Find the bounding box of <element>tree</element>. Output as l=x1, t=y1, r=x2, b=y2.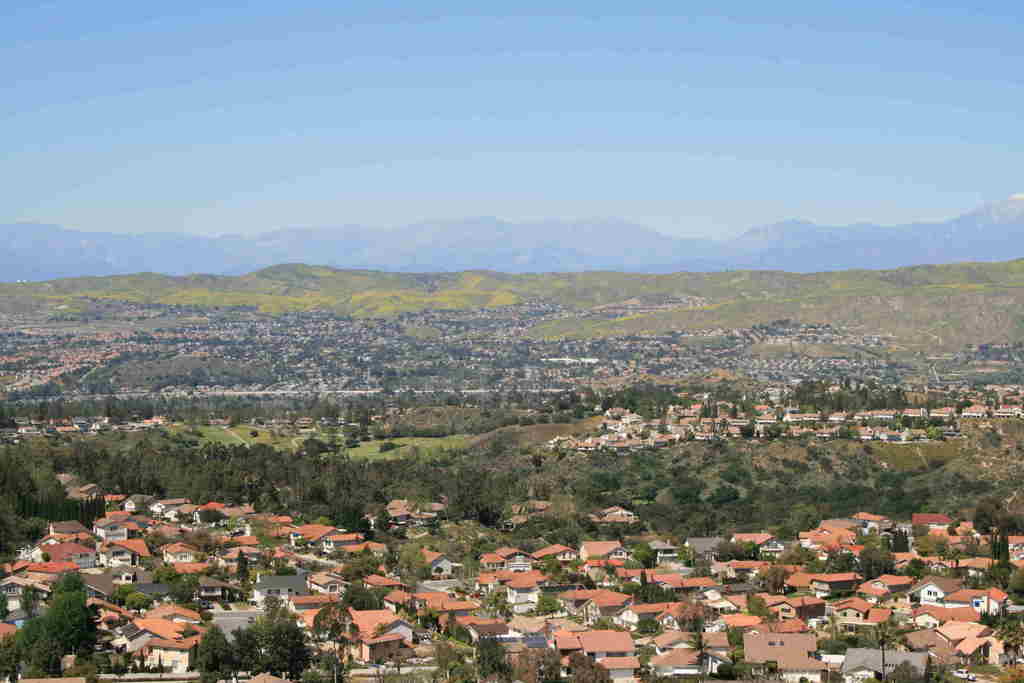
l=5, t=539, r=17, b=577.
